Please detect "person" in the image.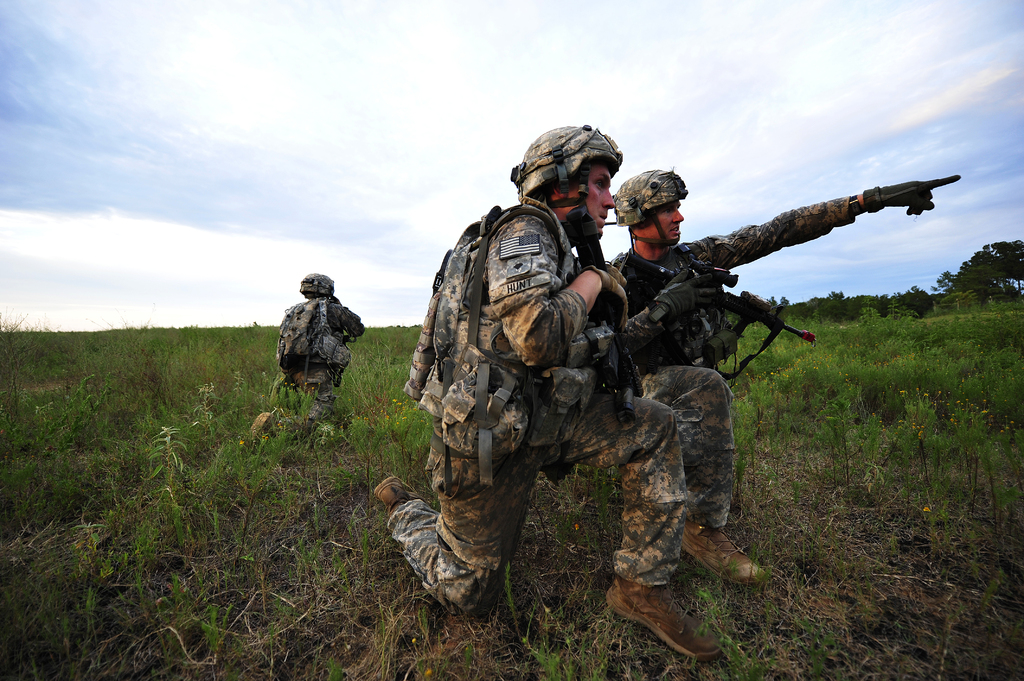
box=[240, 266, 364, 437].
